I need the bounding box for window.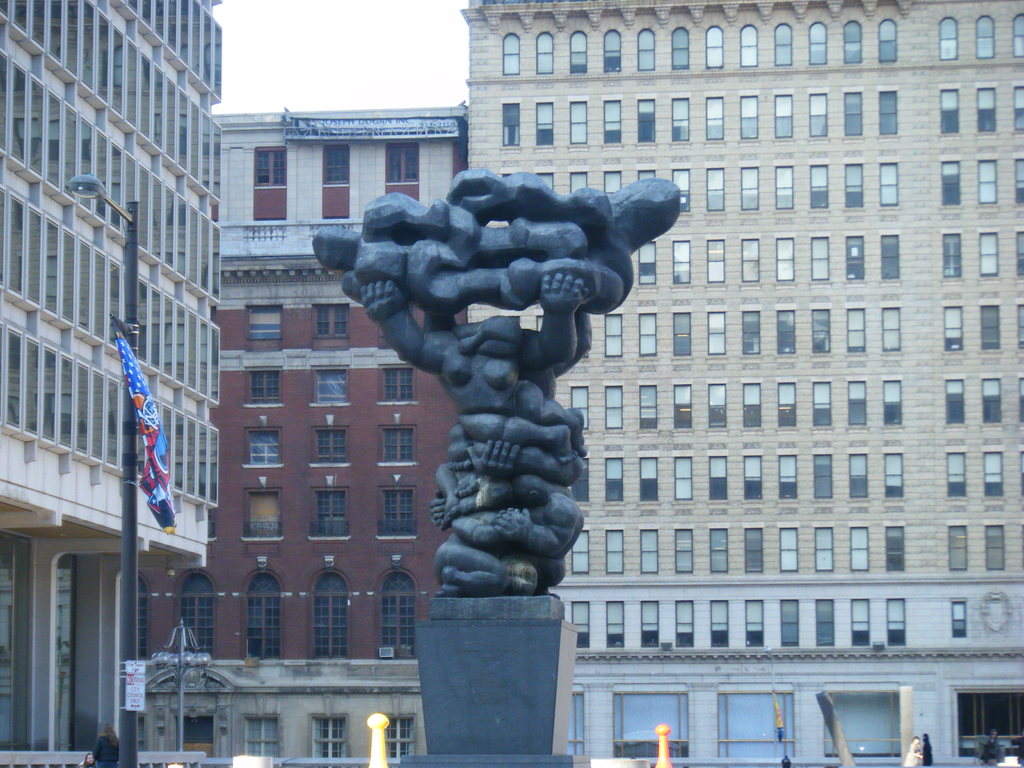
Here it is: bbox=(671, 239, 691, 287).
